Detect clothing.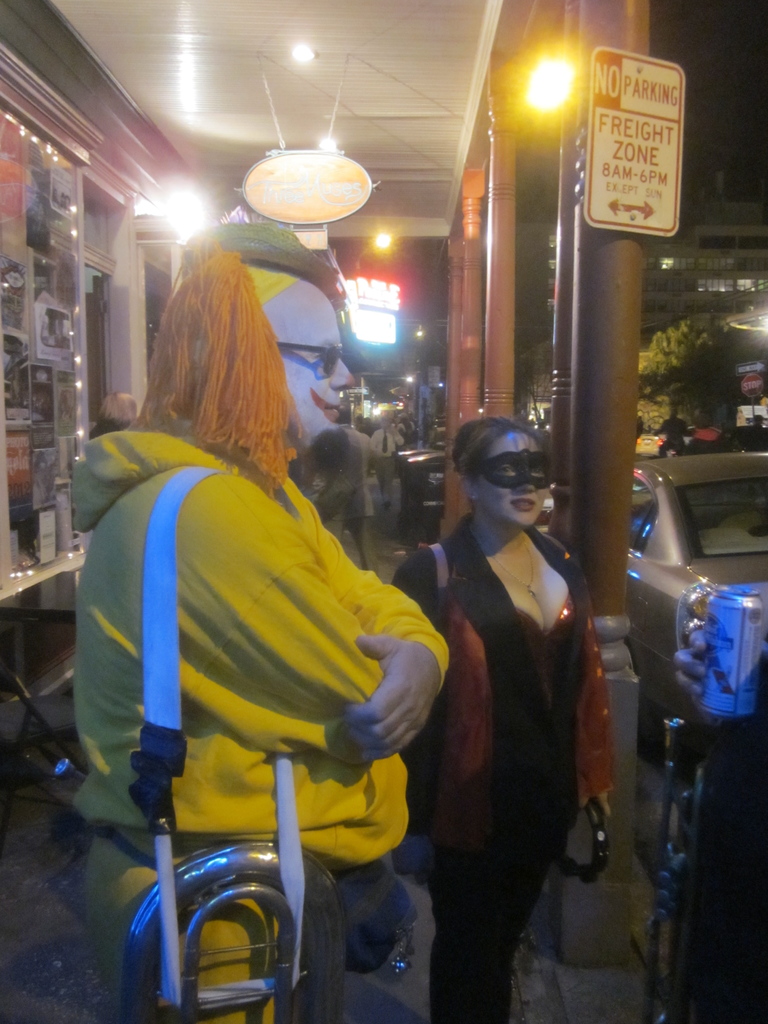
Detected at locate(72, 387, 459, 923).
